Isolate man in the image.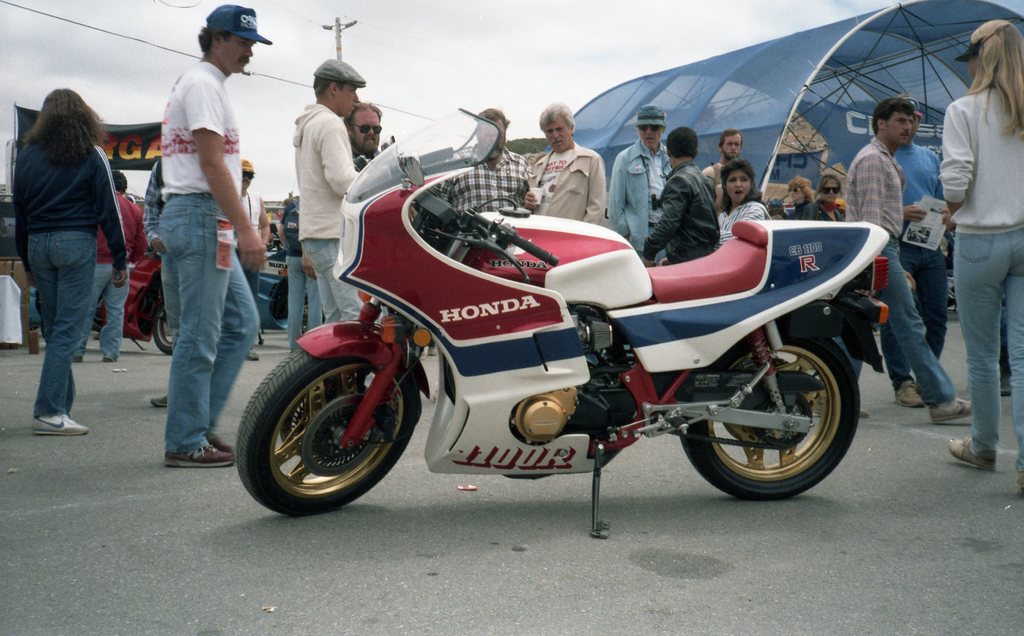
Isolated region: 128,7,266,489.
